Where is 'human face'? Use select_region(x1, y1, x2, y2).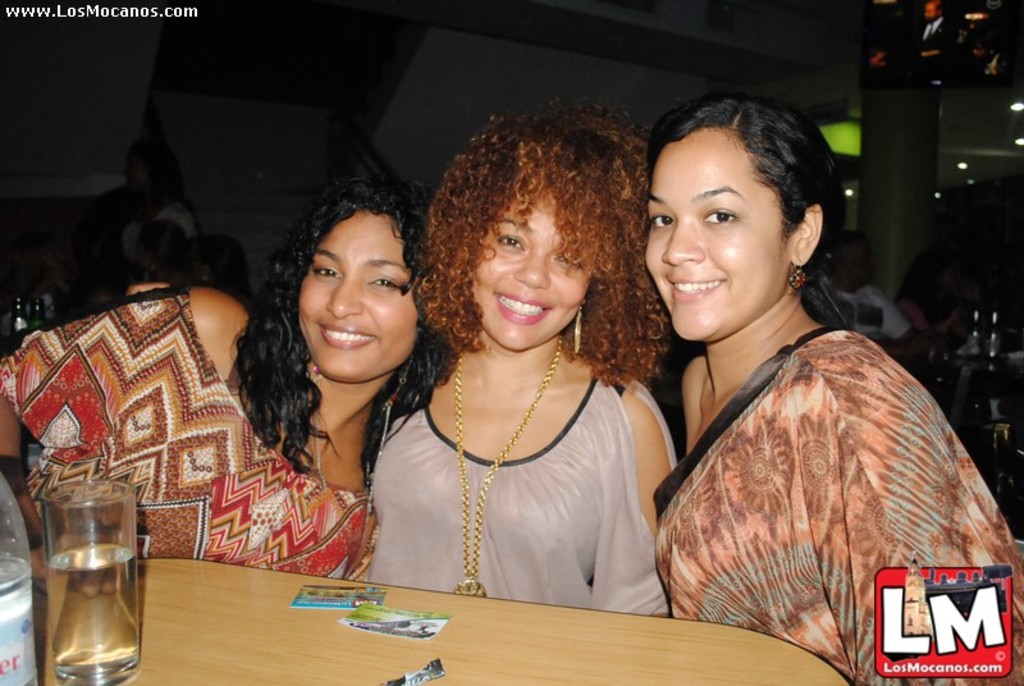
select_region(640, 128, 799, 343).
